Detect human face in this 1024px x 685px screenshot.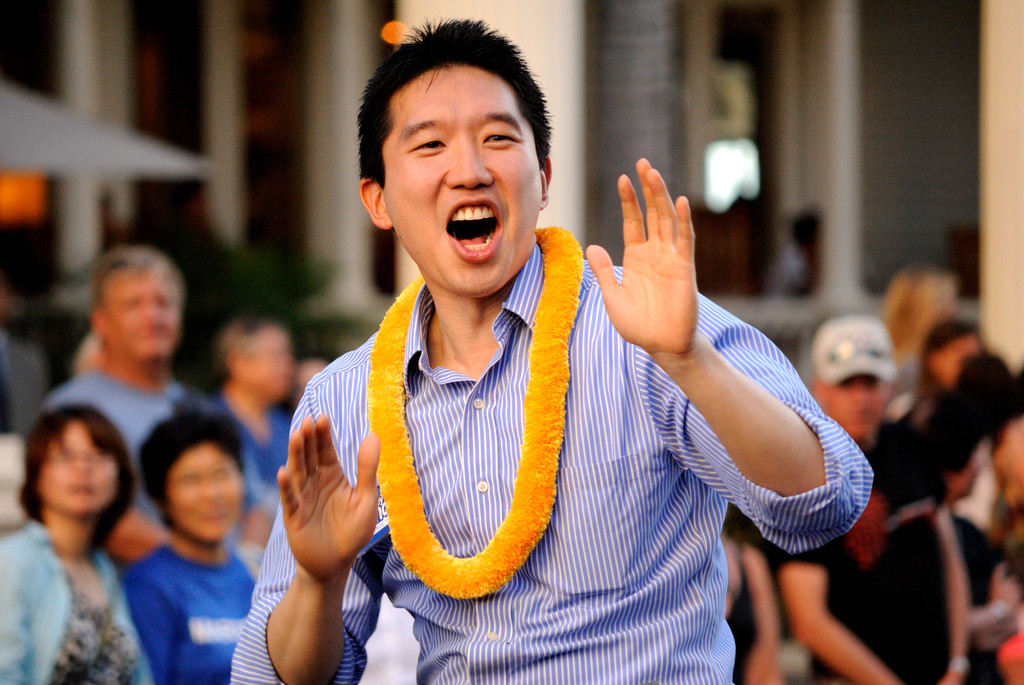
Detection: x1=383, y1=64, x2=536, y2=287.
